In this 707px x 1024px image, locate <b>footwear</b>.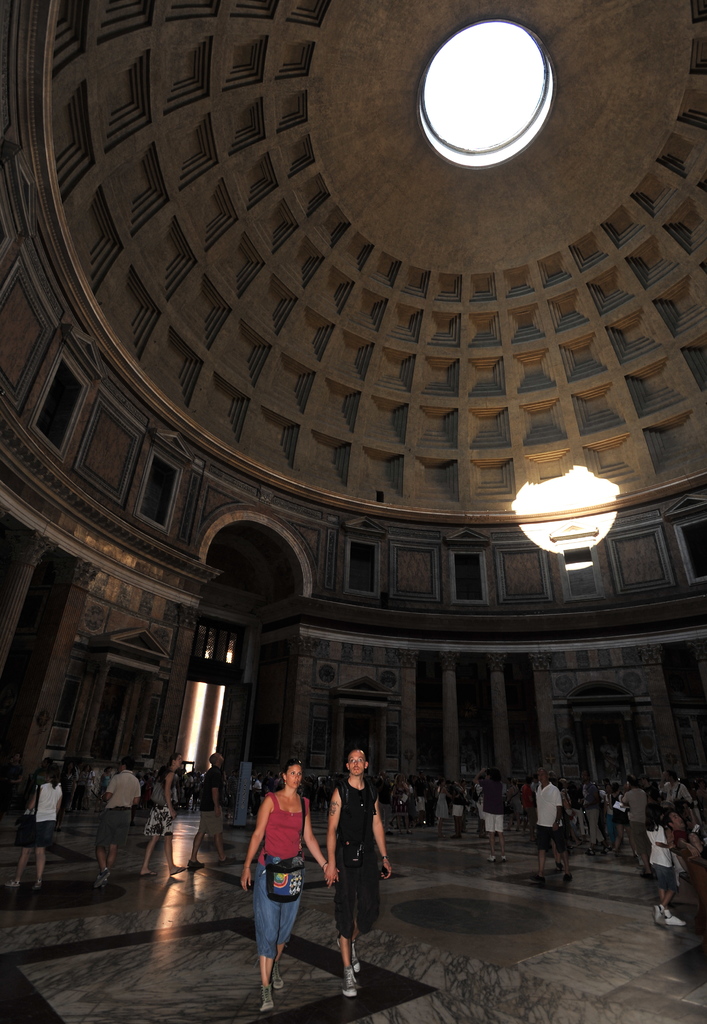
Bounding box: pyautogui.locateOnScreen(651, 902, 662, 925).
